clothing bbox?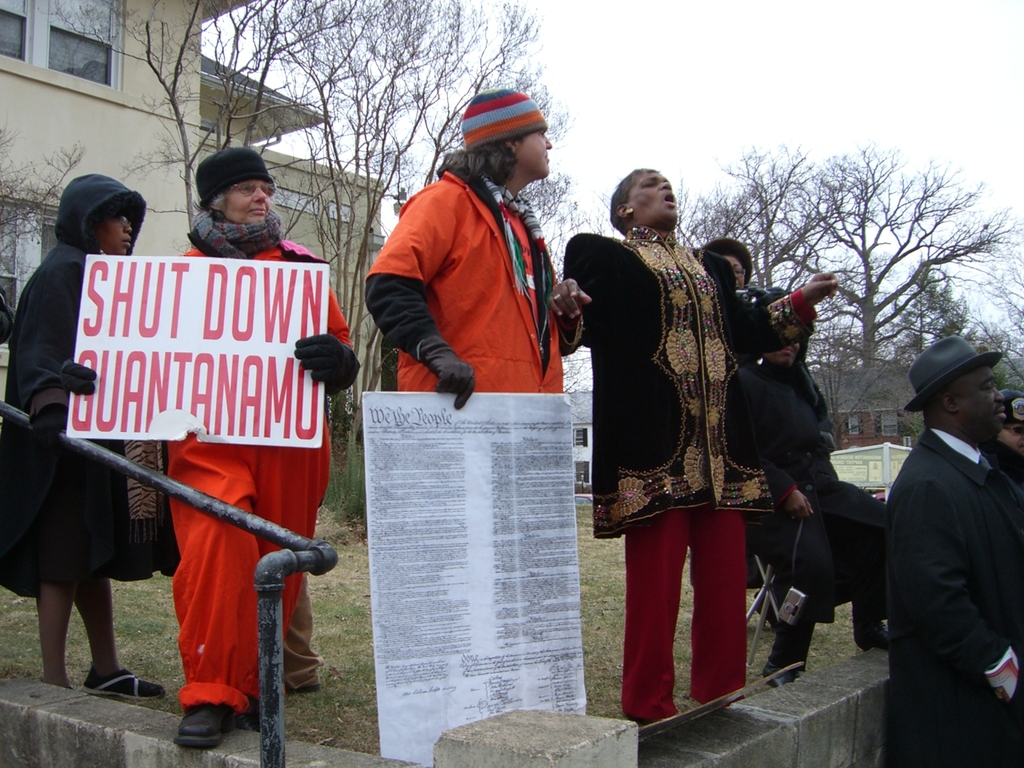
<bbox>8, 232, 188, 614</bbox>
